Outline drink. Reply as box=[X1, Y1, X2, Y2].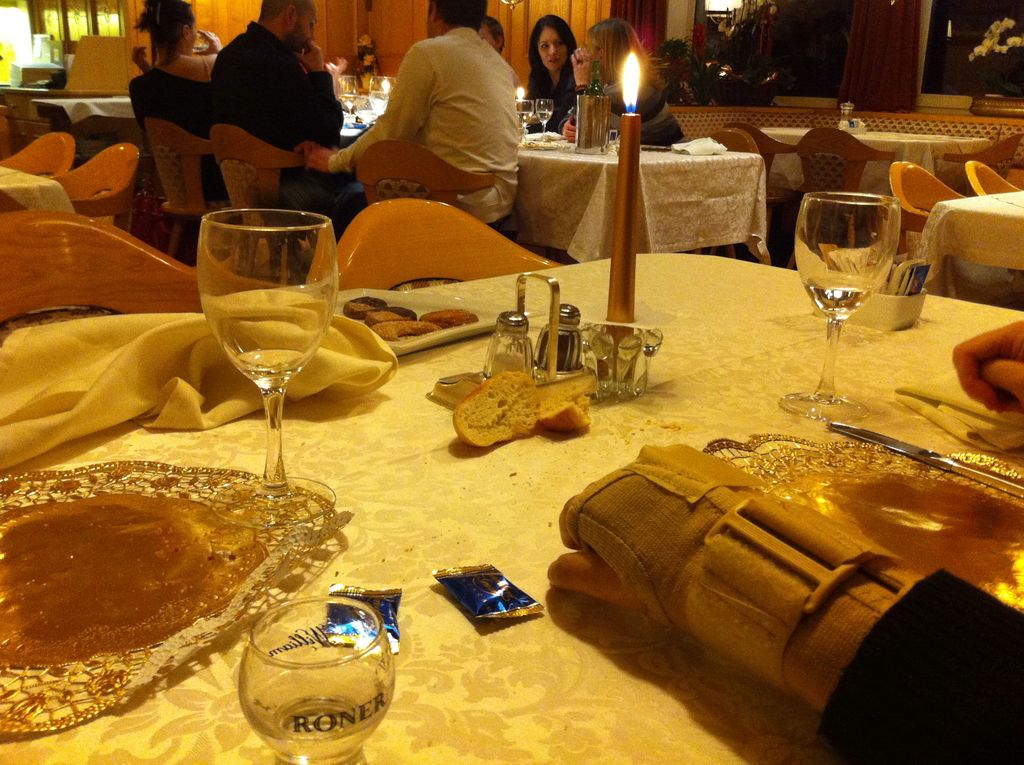
box=[248, 677, 387, 764].
